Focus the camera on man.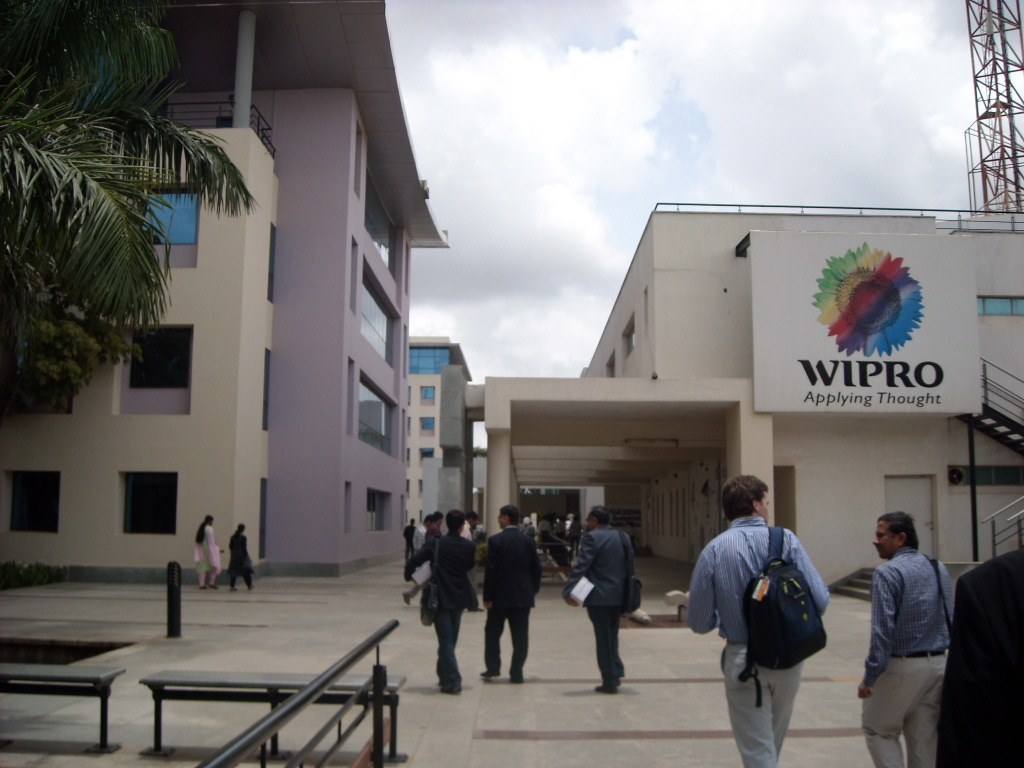
Focus region: {"left": 479, "top": 503, "right": 552, "bottom": 684}.
